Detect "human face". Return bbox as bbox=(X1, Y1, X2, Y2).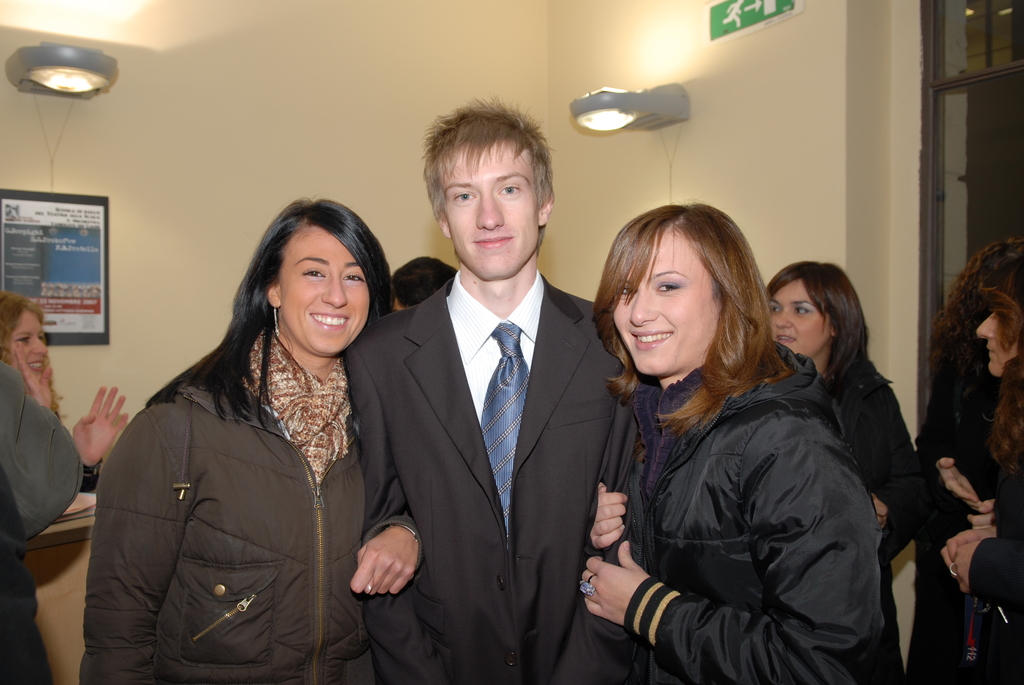
bbox=(980, 307, 1019, 371).
